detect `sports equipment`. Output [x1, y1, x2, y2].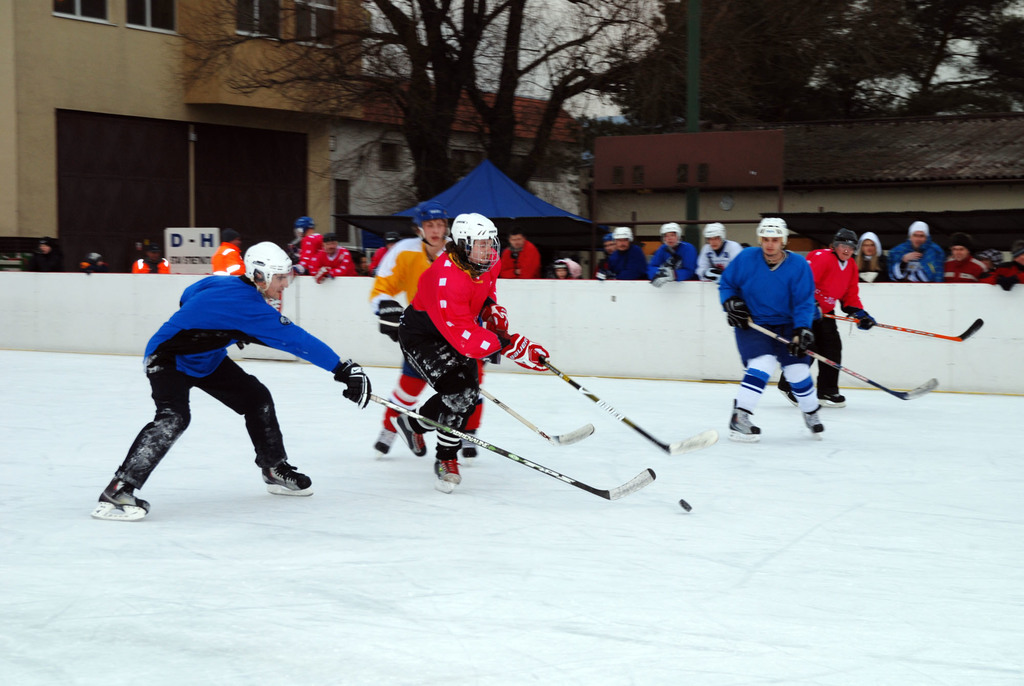
[536, 356, 721, 455].
